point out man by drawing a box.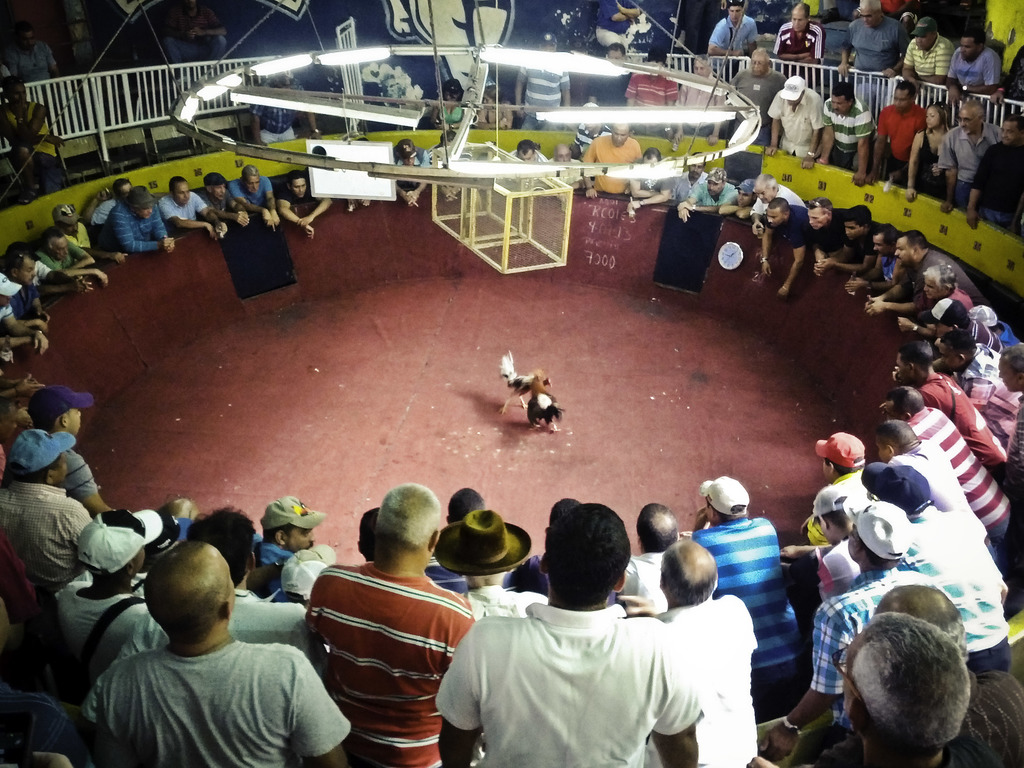
858/459/1017/680.
